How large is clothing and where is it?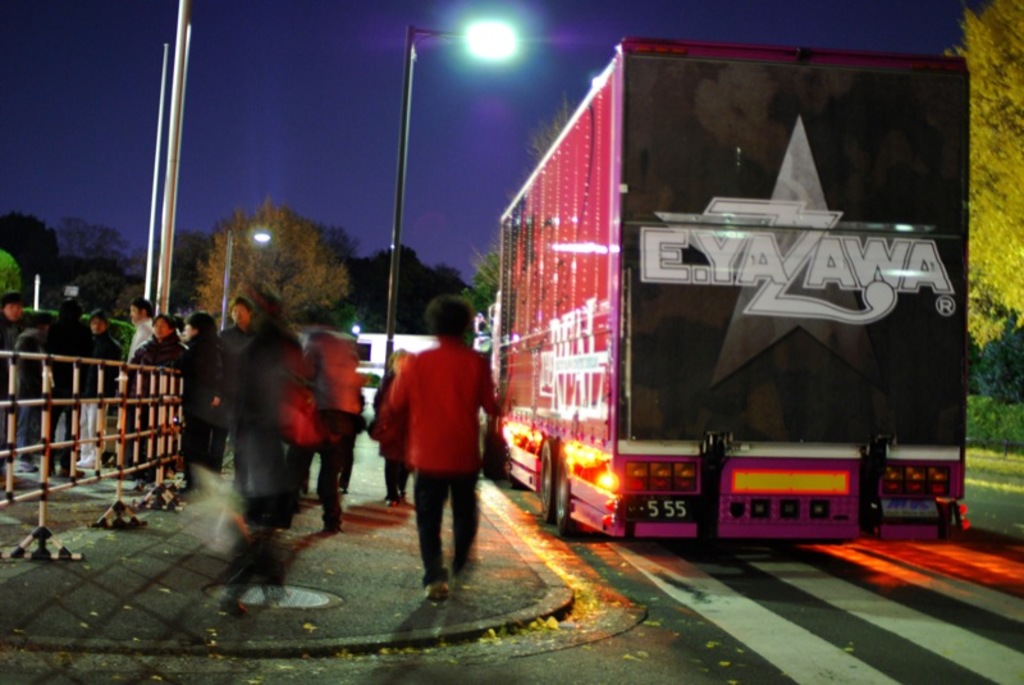
Bounding box: (366, 373, 412, 484).
